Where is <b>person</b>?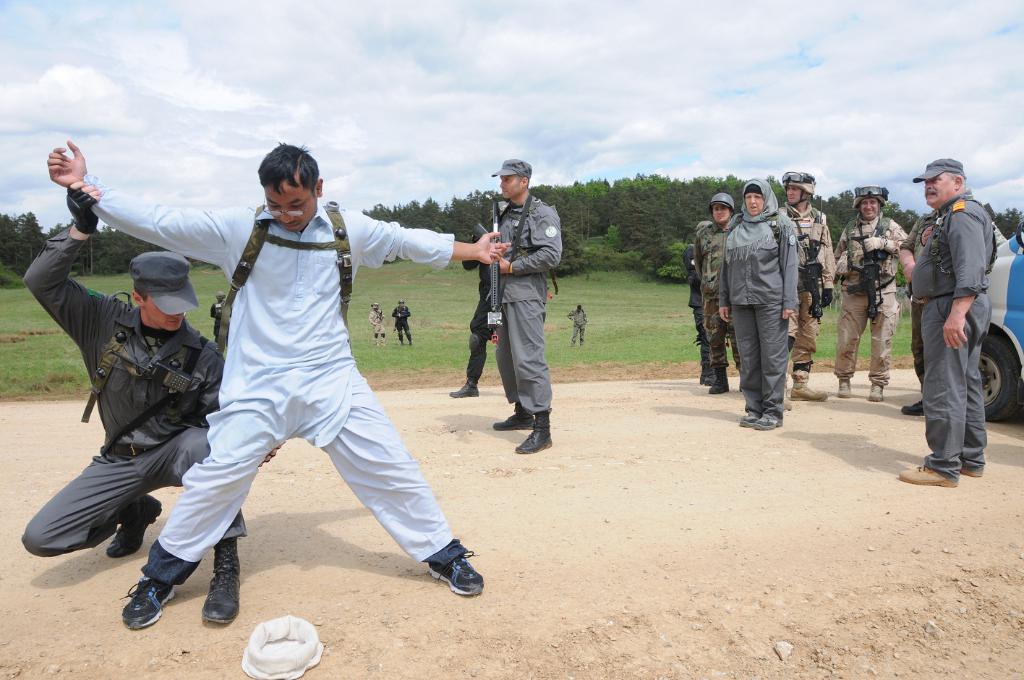
43,137,513,631.
